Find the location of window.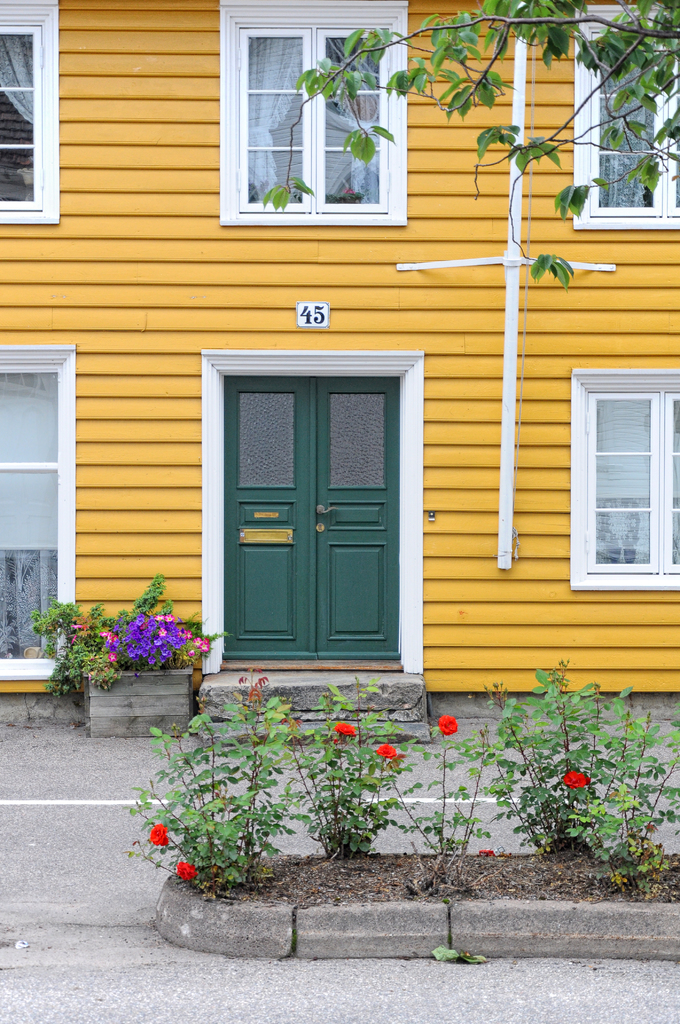
Location: BBox(0, 0, 71, 234).
